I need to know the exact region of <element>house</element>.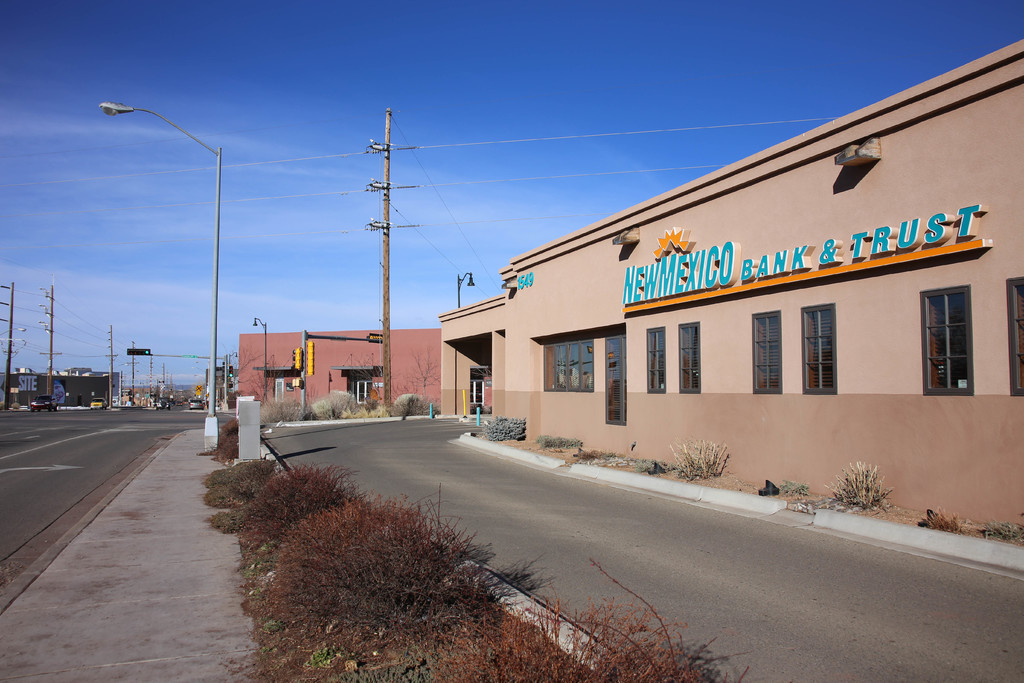
Region: {"left": 0, "top": 364, "right": 124, "bottom": 413}.
